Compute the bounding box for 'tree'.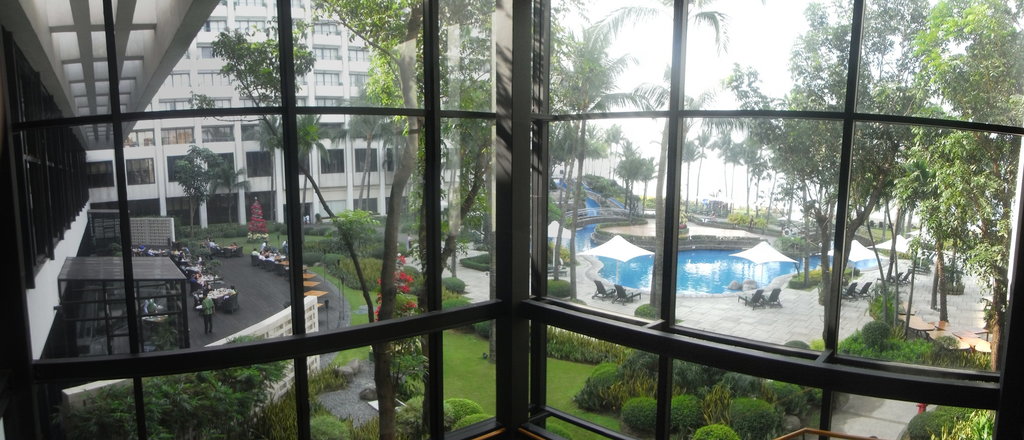
Rect(643, 70, 679, 224).
